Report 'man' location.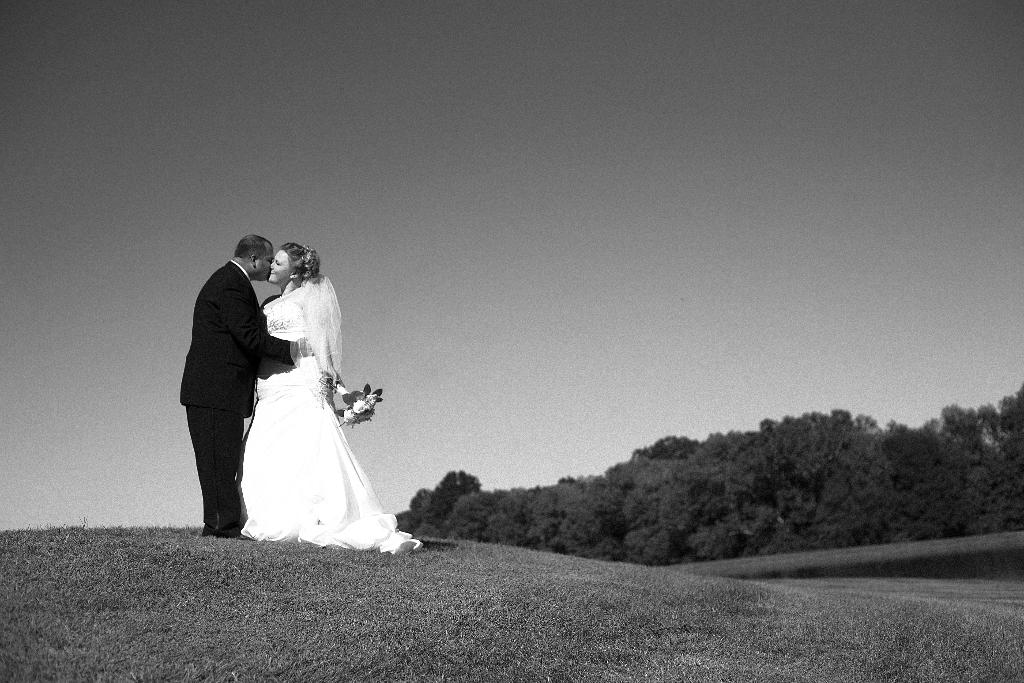
Report: left=179, top=223, right=281, bottom=538.
